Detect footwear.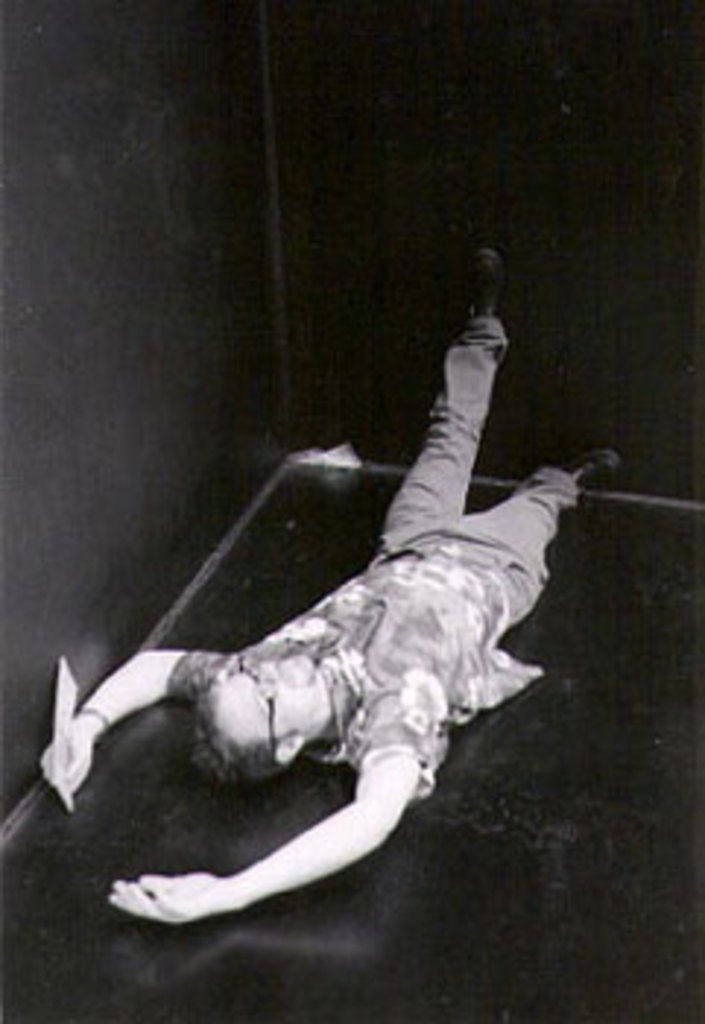
Detected at x1=456 y1=246 x2=515 y2=345.
